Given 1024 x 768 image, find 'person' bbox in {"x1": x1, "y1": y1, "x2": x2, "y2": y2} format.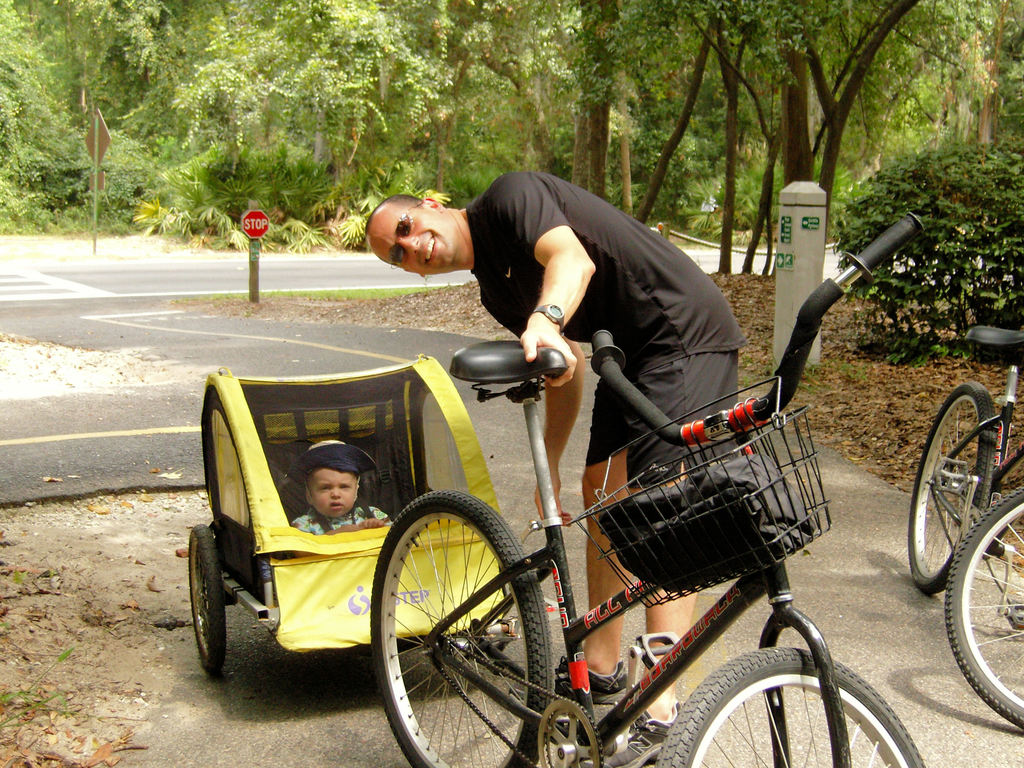
{"x1": 289, "y1": 440, "x2": 392, "y2": 542}.
